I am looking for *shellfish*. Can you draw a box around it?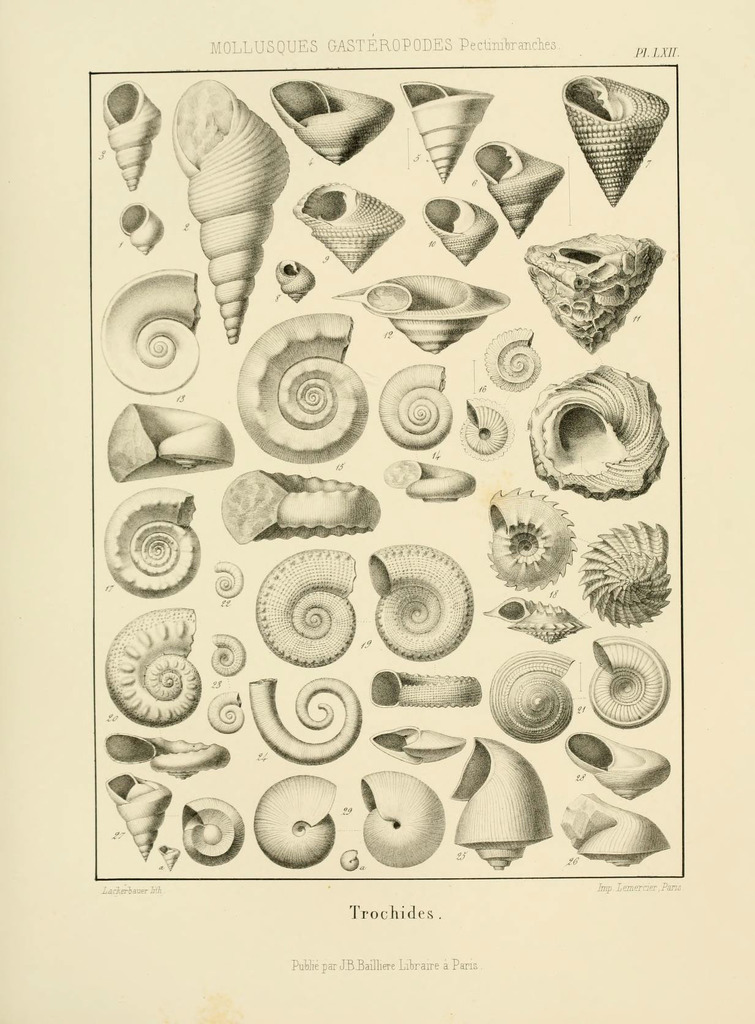
Sure, the bounding box is <box>102,495,207,602</box>.
